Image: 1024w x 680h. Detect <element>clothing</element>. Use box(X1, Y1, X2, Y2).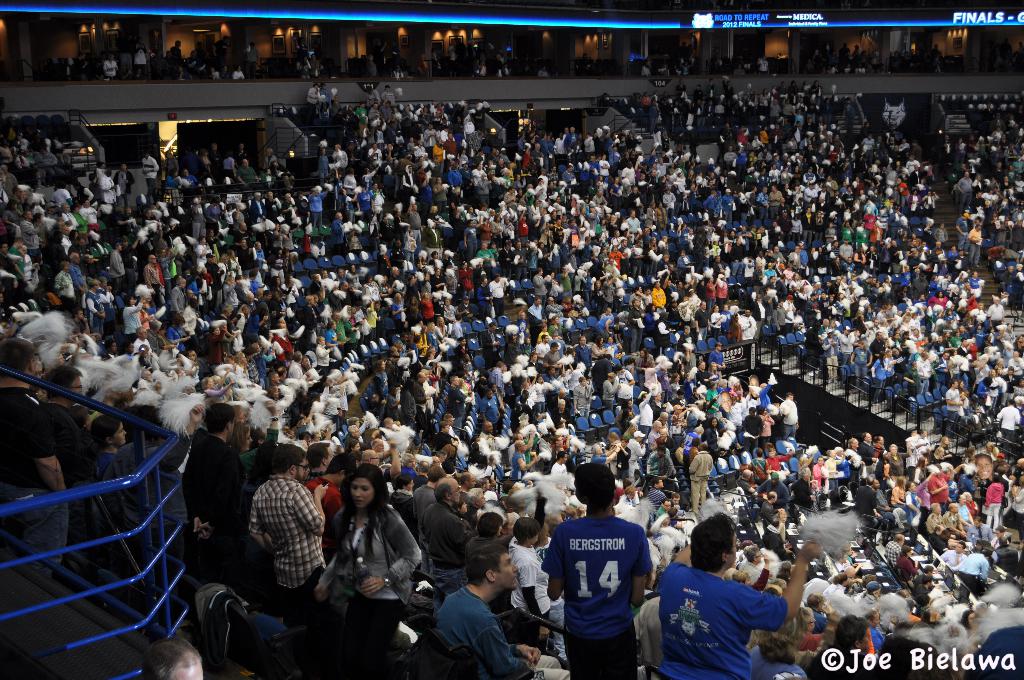
box(205, 332, 228, 361).
